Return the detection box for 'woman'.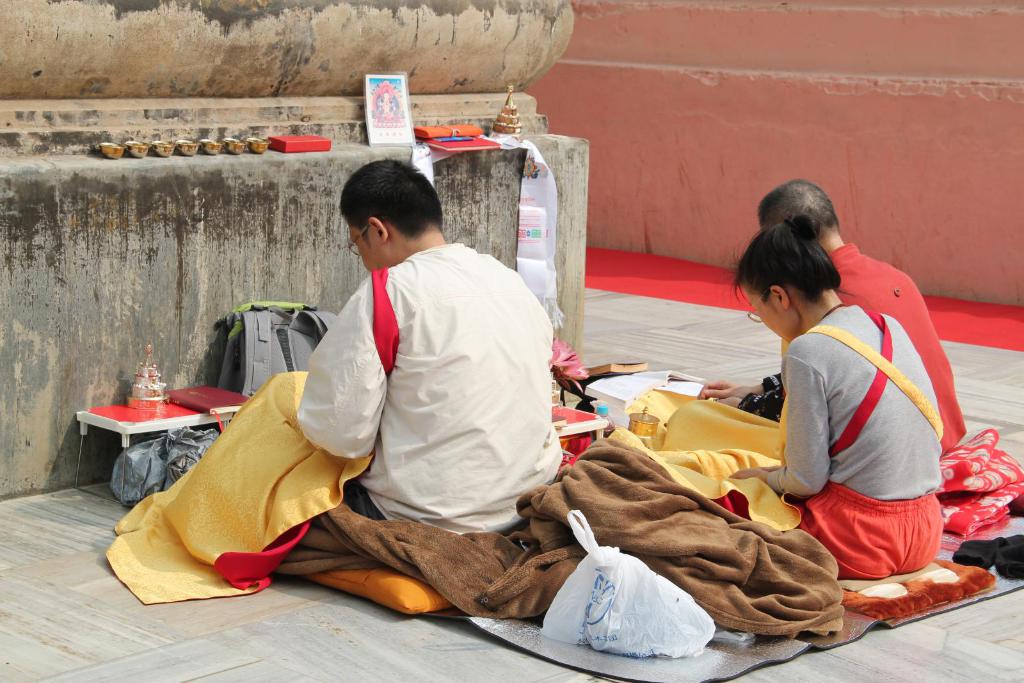
[left=730, top=210, right=950, bottom=573].
